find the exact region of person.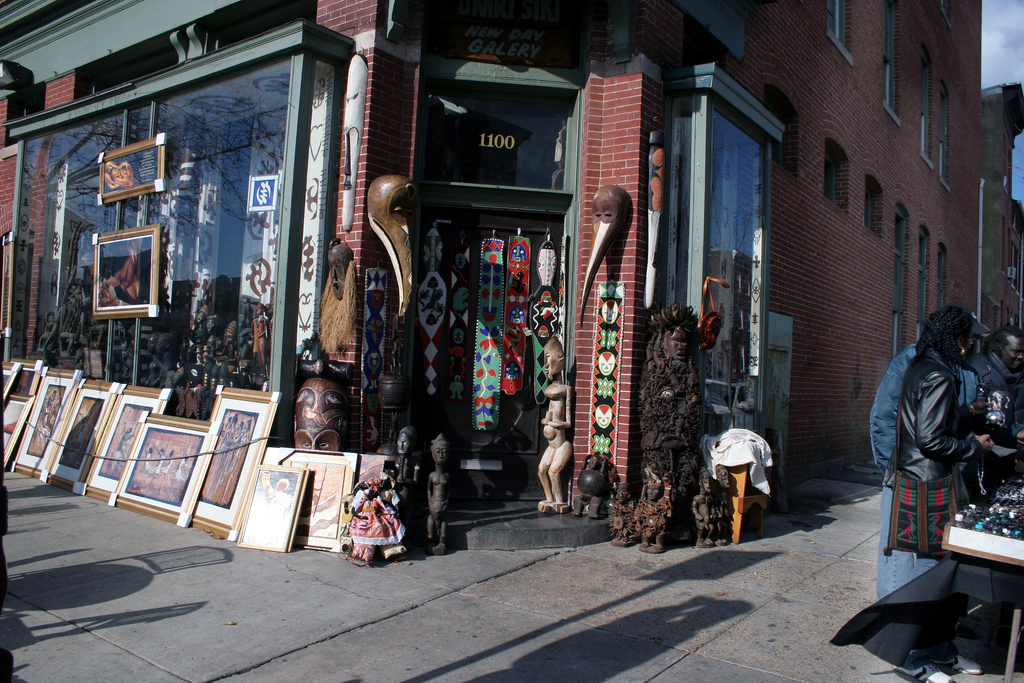
Exact region: {"left": 533, "top": 335, "right": 580, "bottom": 514}.
